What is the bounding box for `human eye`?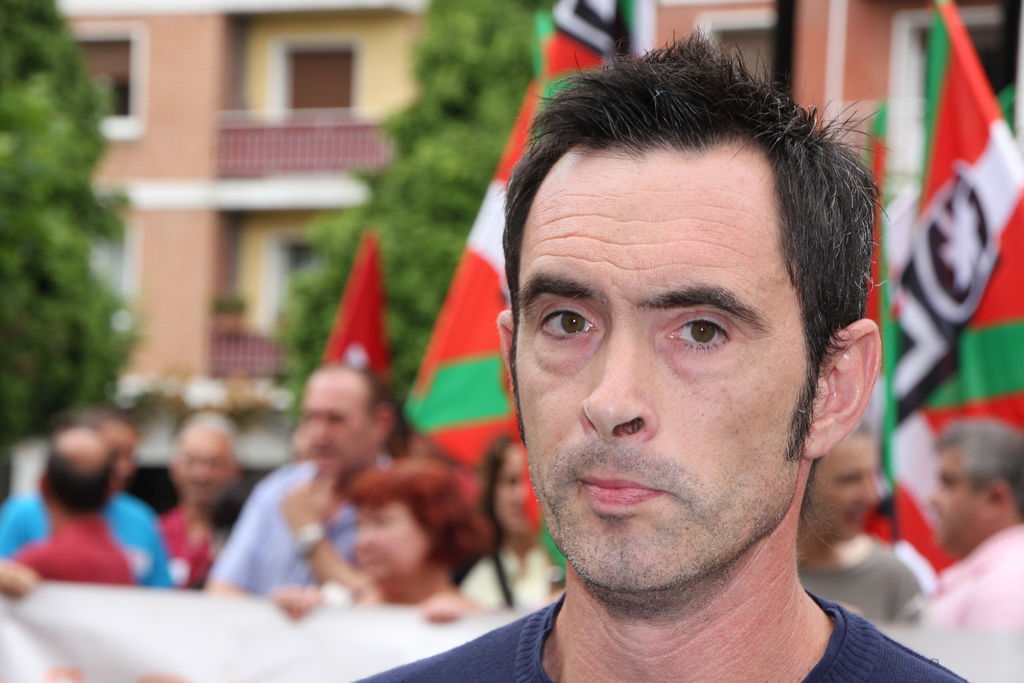
[left=527, top=302, right=598, bottom=350].
